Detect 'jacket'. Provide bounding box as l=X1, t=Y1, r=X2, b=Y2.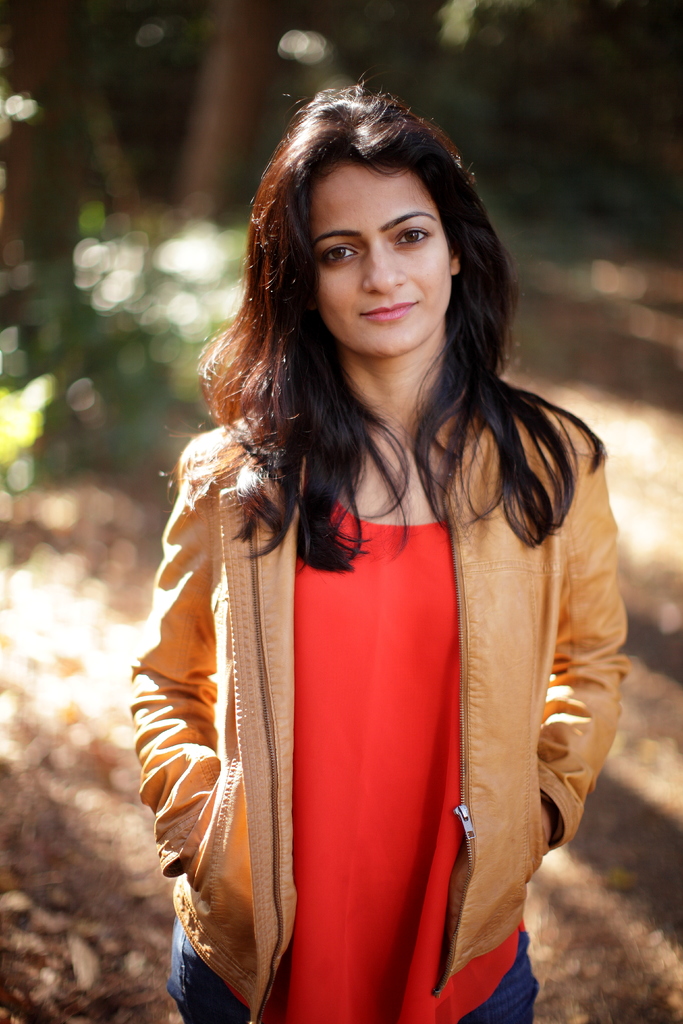
l=121, t=403, r=665, b=1005.
